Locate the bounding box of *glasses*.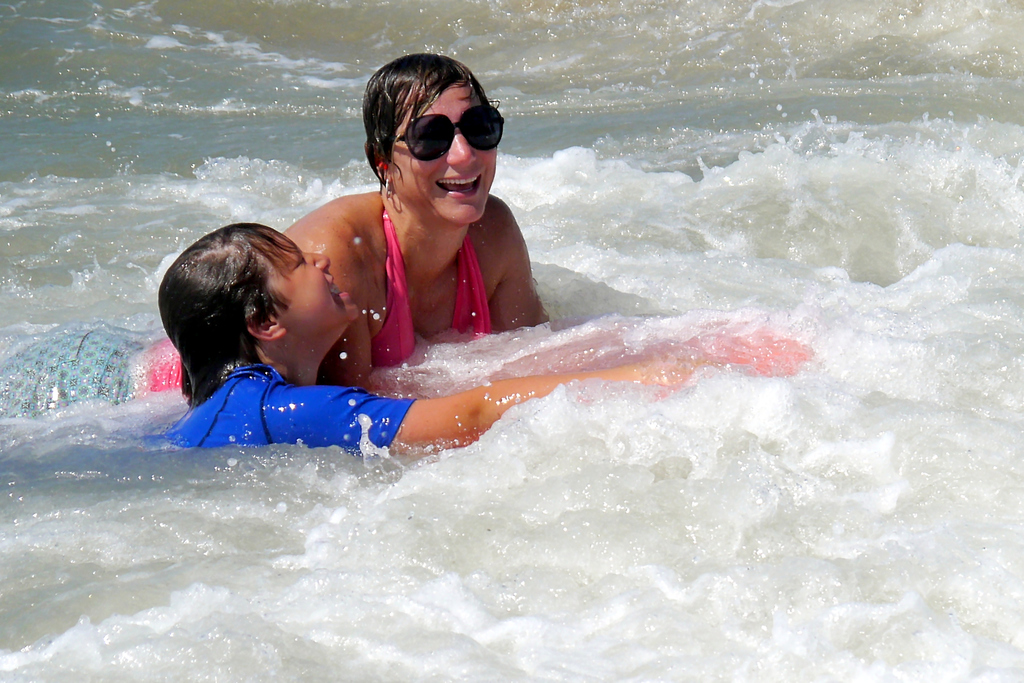
Bounding box: <box>387,104,515,161</box>.
